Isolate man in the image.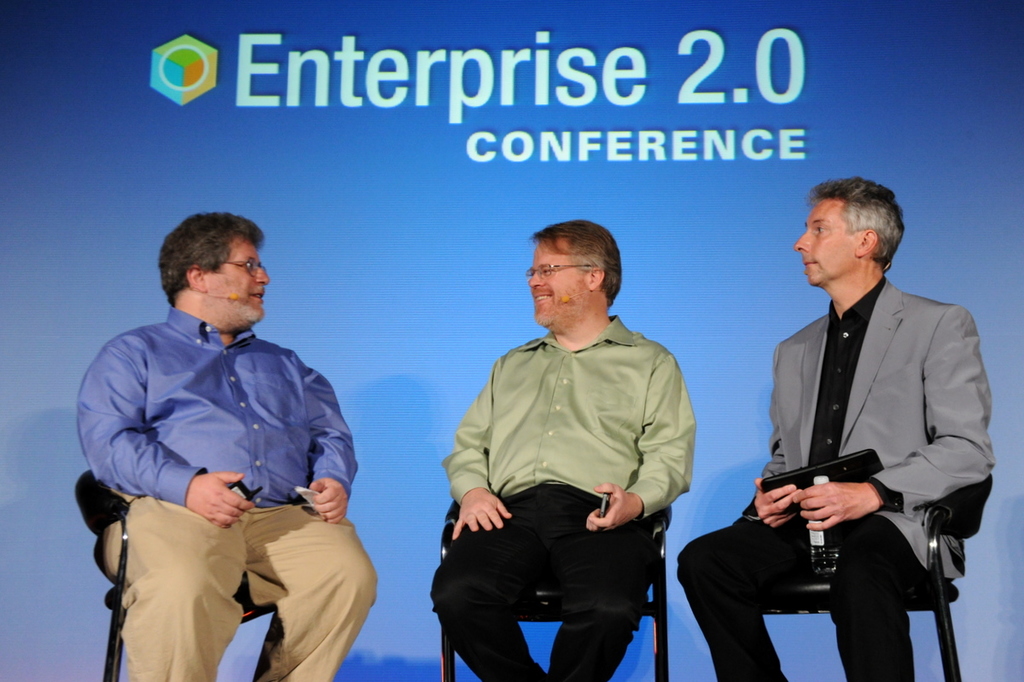
Isolated region: bbox=(416, 212, 707, 681).
